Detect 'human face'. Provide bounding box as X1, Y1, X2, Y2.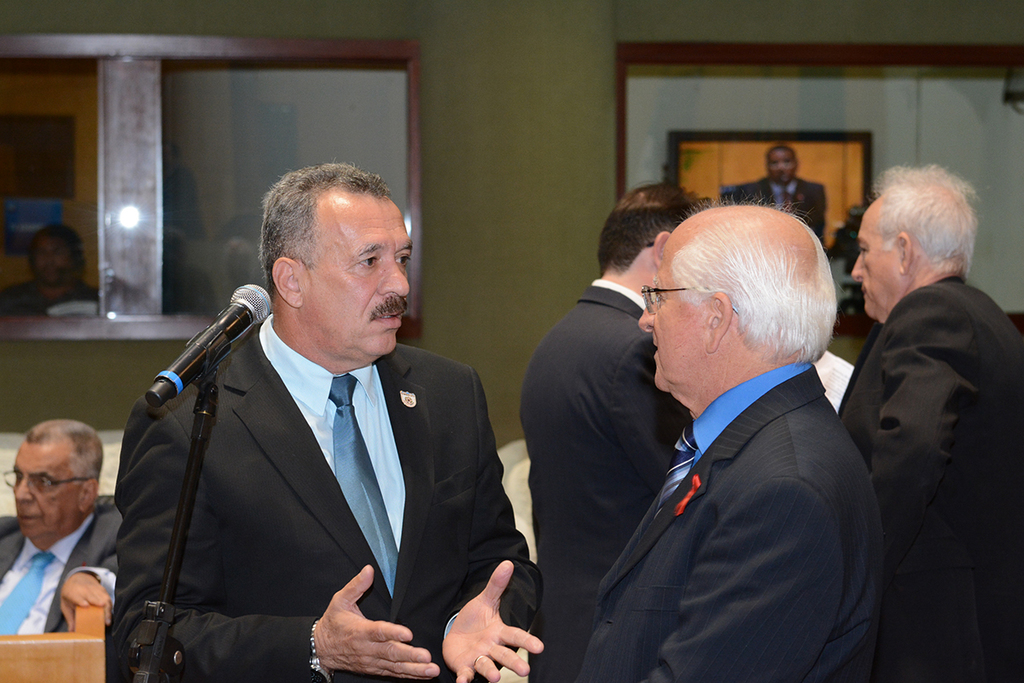
14, 443, 73, 537.
